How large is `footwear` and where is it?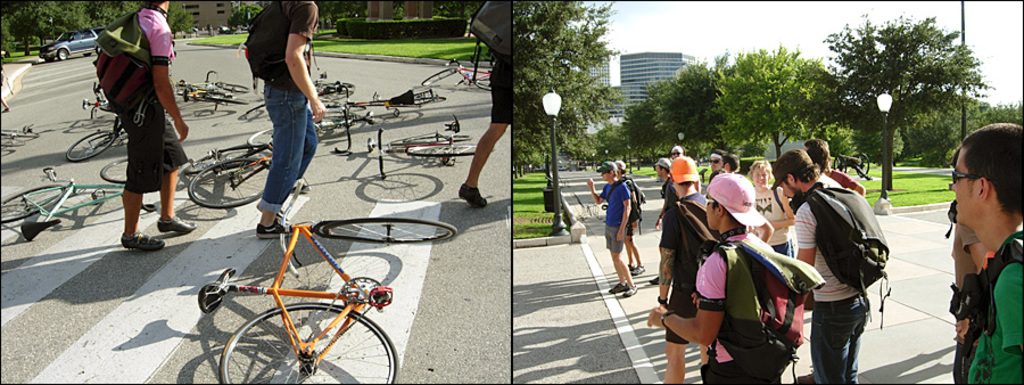
Bounding box: locate(255, 215, 306, 241).
